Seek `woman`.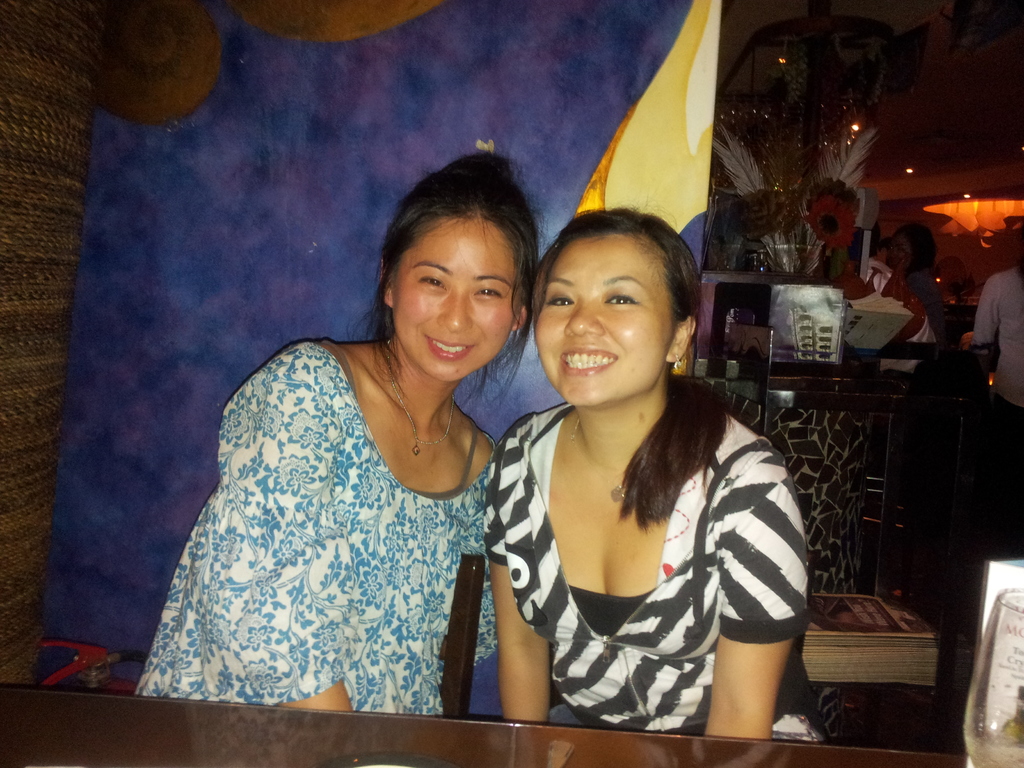
(886,221,952,342).
